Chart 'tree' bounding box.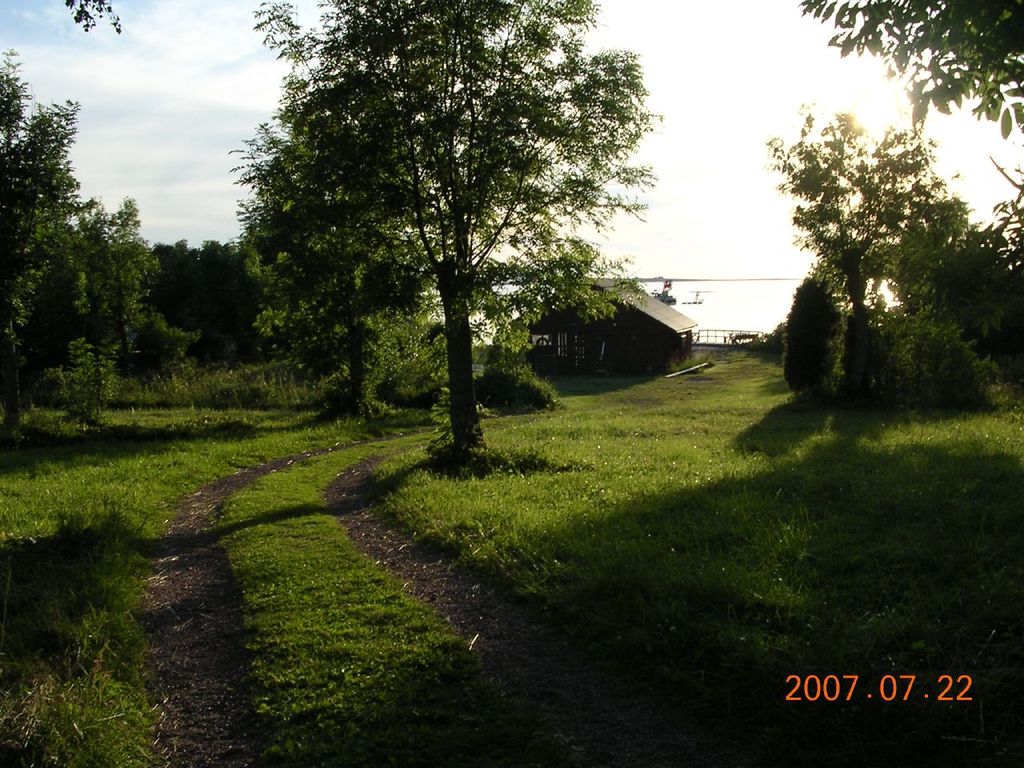
Charted: Rect(268, 34, 636, 454).
